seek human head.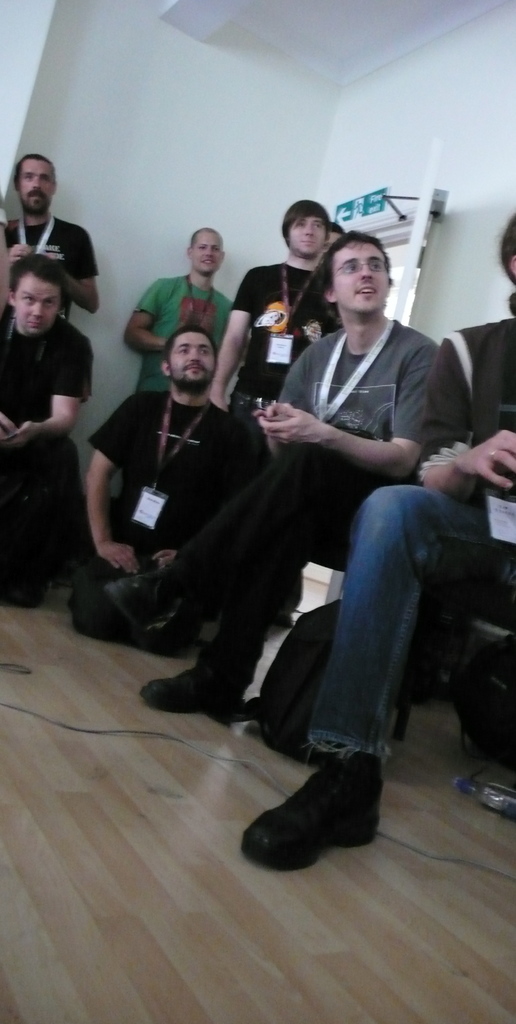
(11,249,67,340).
